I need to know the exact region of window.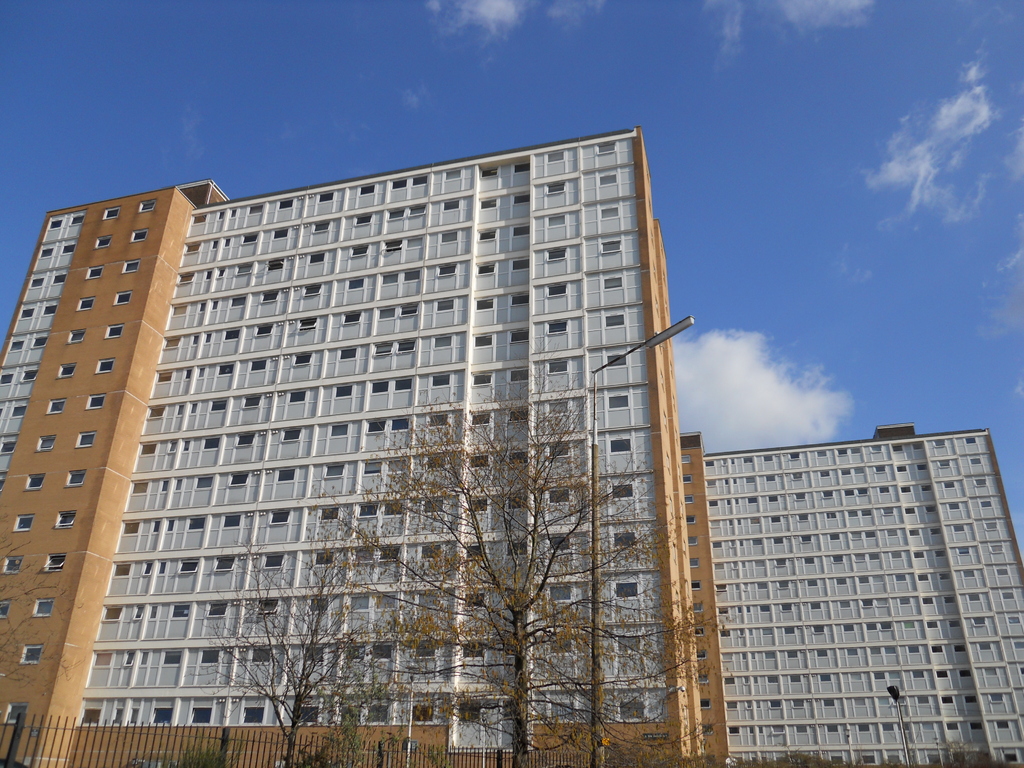
Region: [841,451,846,458].
